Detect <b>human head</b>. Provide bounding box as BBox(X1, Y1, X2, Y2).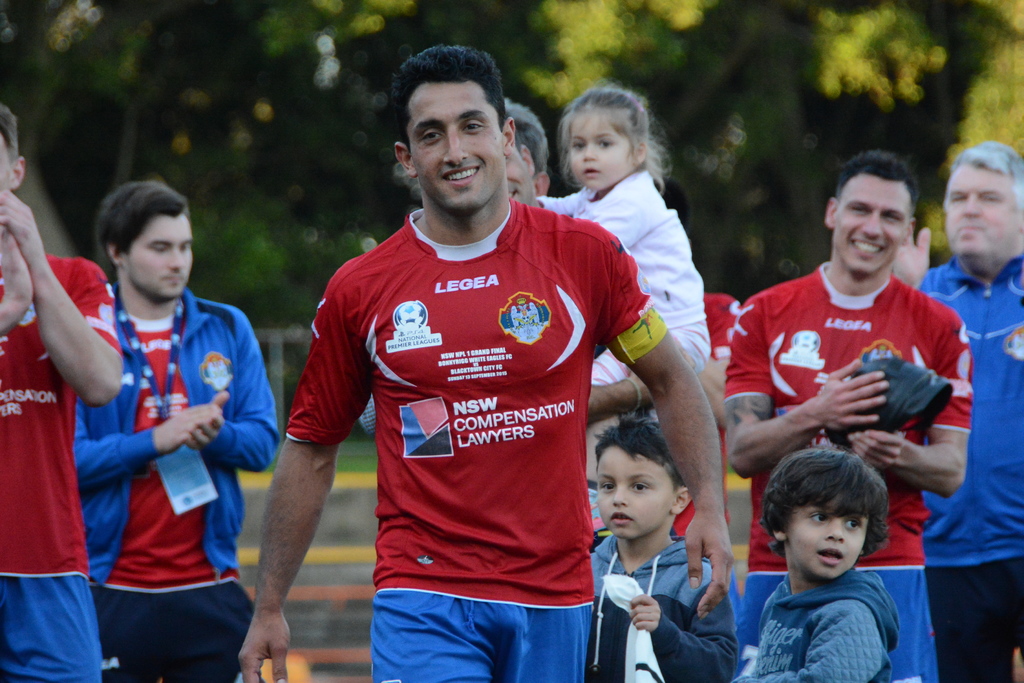
BBox(935, 142, 1023, 262).
